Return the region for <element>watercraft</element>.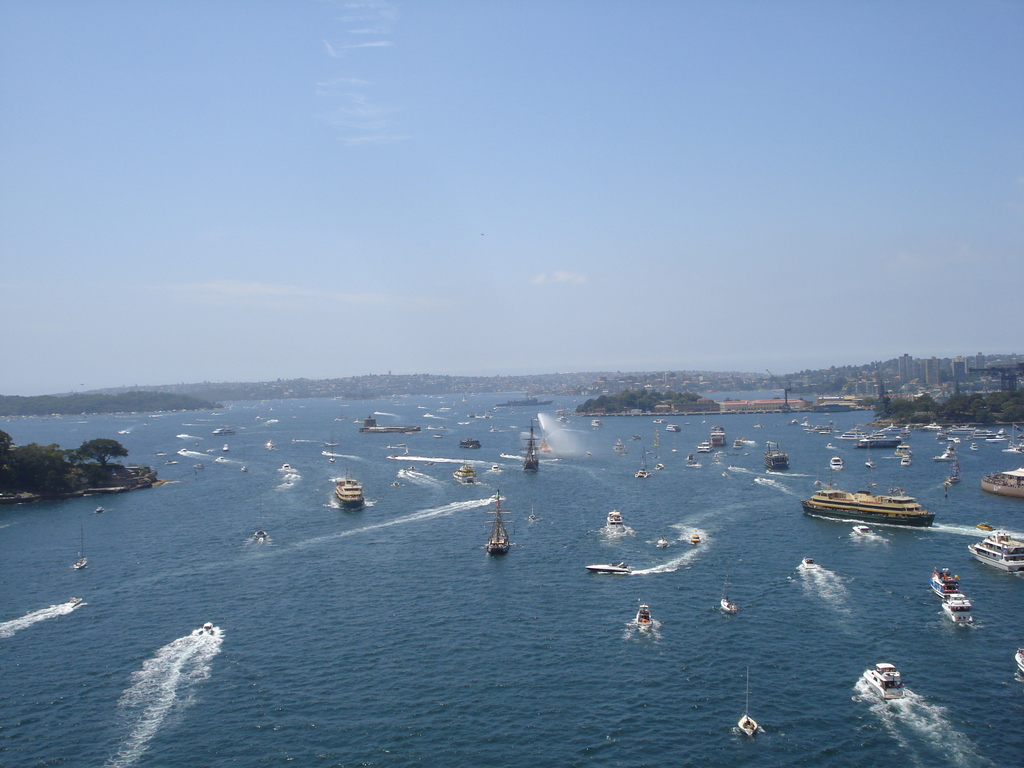
box=[865, 663, 896, 705].
